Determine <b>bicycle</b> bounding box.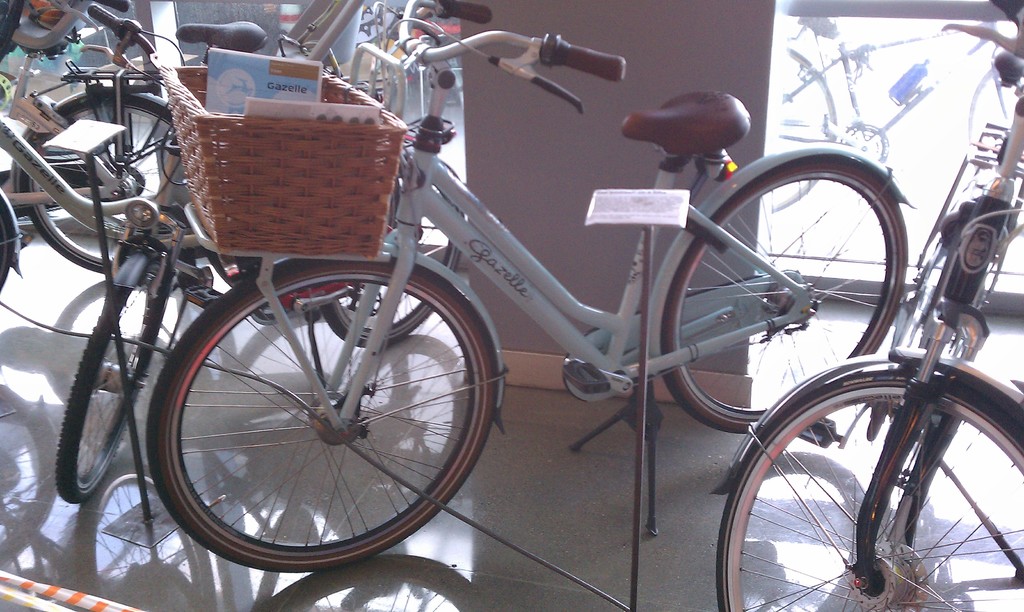
Determined: [0, 0, 401, 326].
